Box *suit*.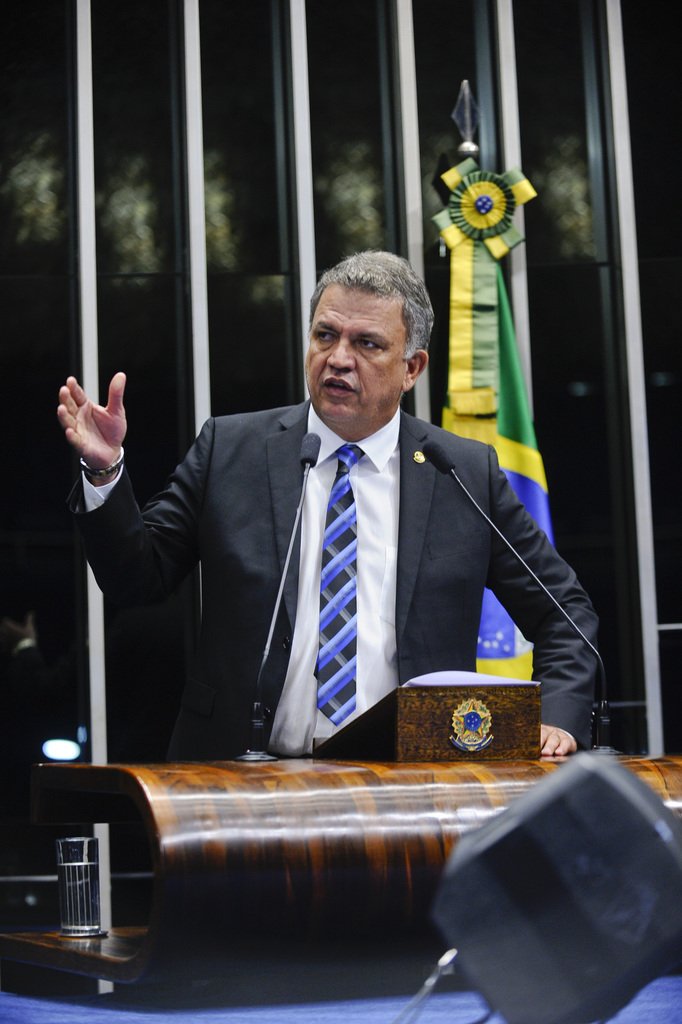
{"x1": 110, "y1": 307, "x2": 592, "y2": 774}.
